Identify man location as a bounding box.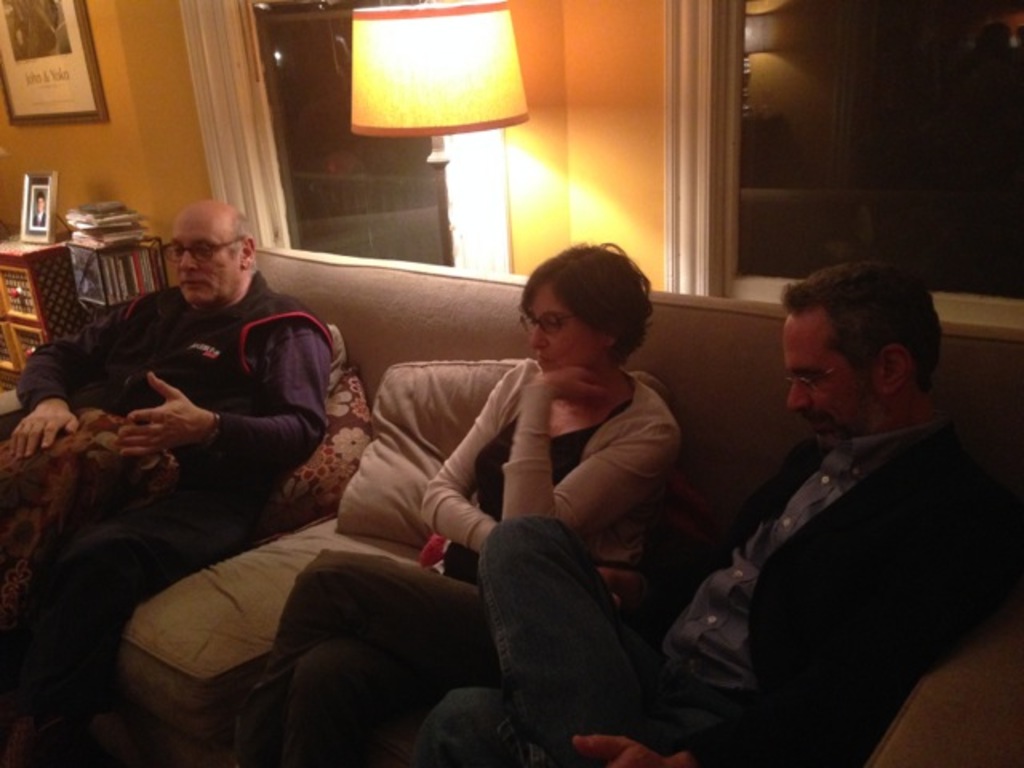
<bbox>27, 186, 357, 686</bbox>.
